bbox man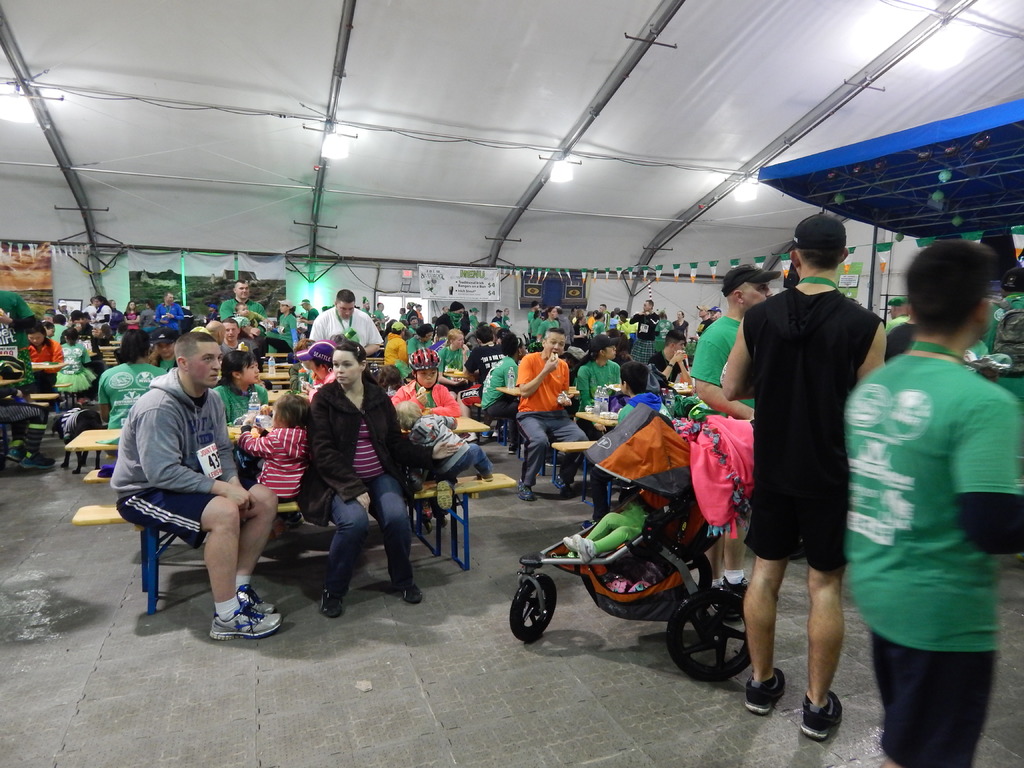
Rect(650, 328, 688, 384)
